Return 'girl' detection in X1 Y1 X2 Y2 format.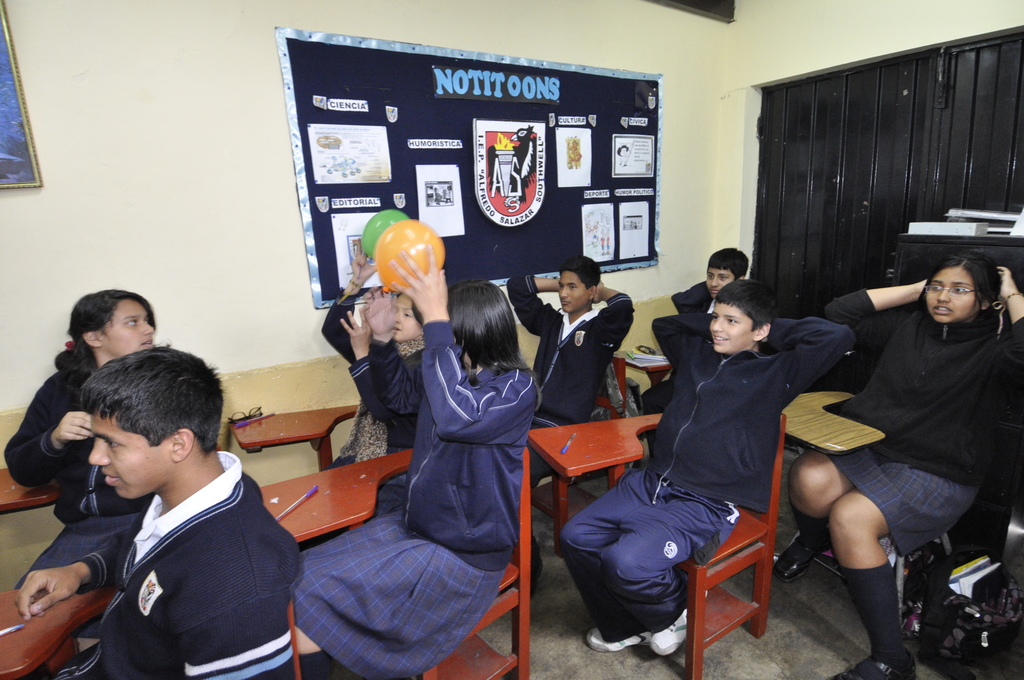
320 234 428 468.
